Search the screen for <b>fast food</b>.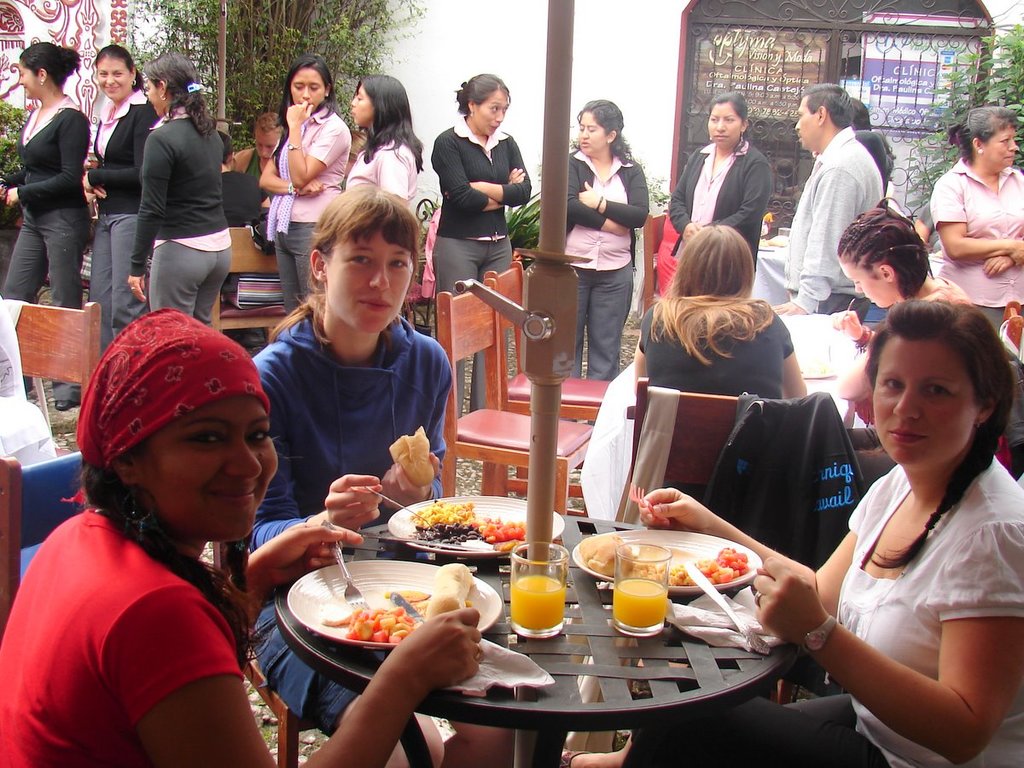
Found at 579 535 637 582.
